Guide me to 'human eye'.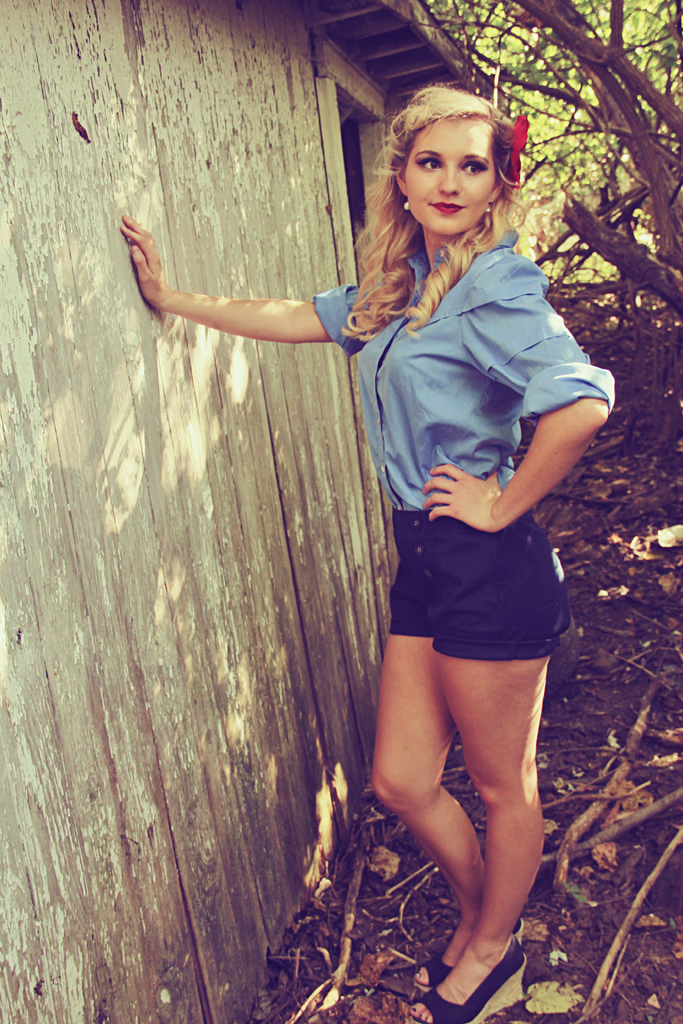
Guidance: 457:159:491:175.
